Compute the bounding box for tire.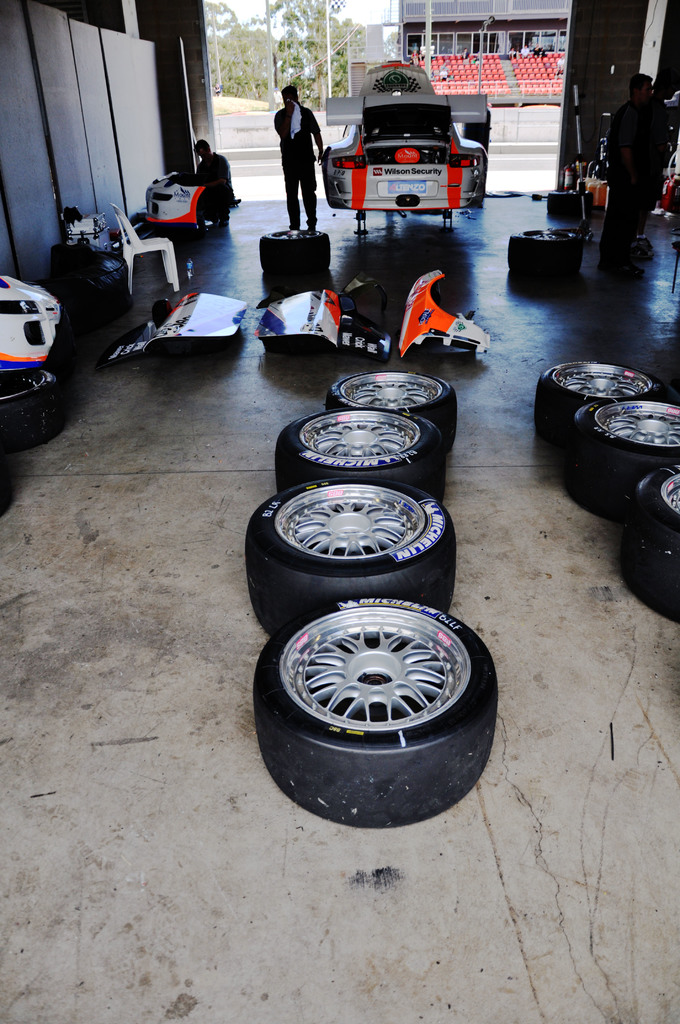
(left=555, top=396, right=679, bottom=515).
